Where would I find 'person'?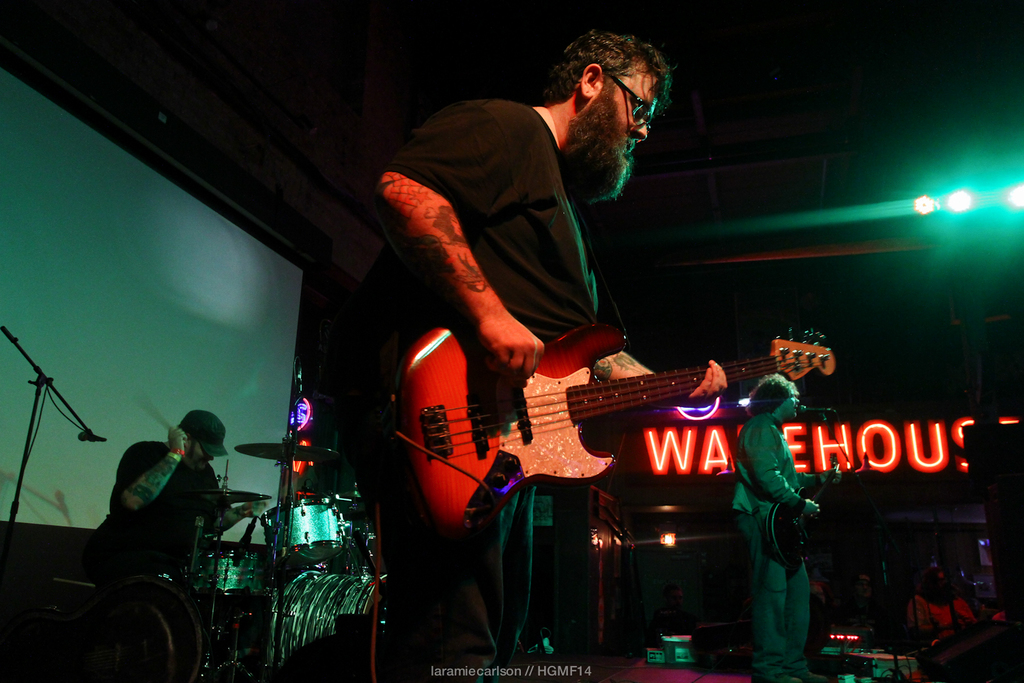
At (x1=354, y1=22, x2=722, y2=682).
